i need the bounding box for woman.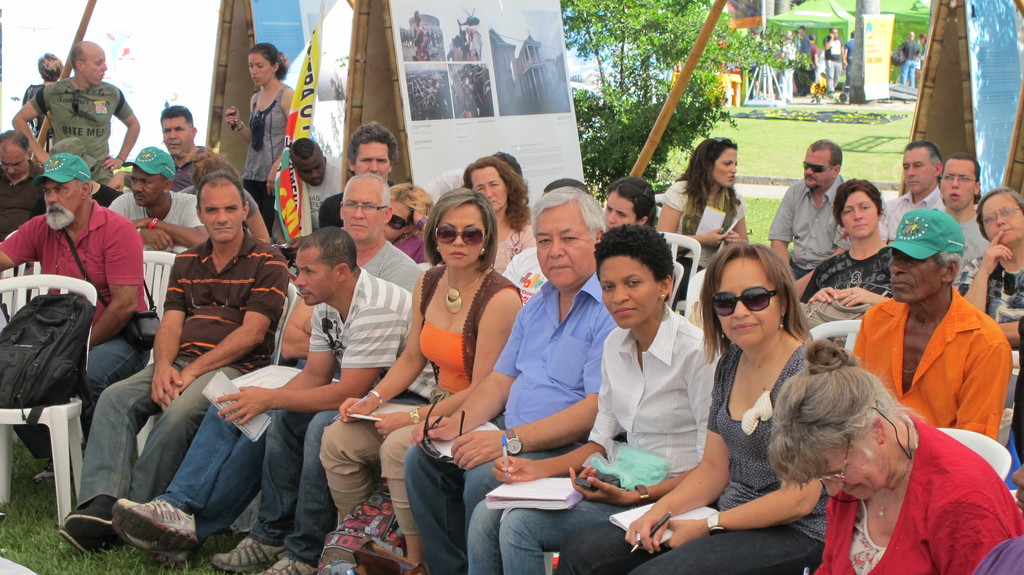
Here it is: detection(545, 233, 816, 574).
